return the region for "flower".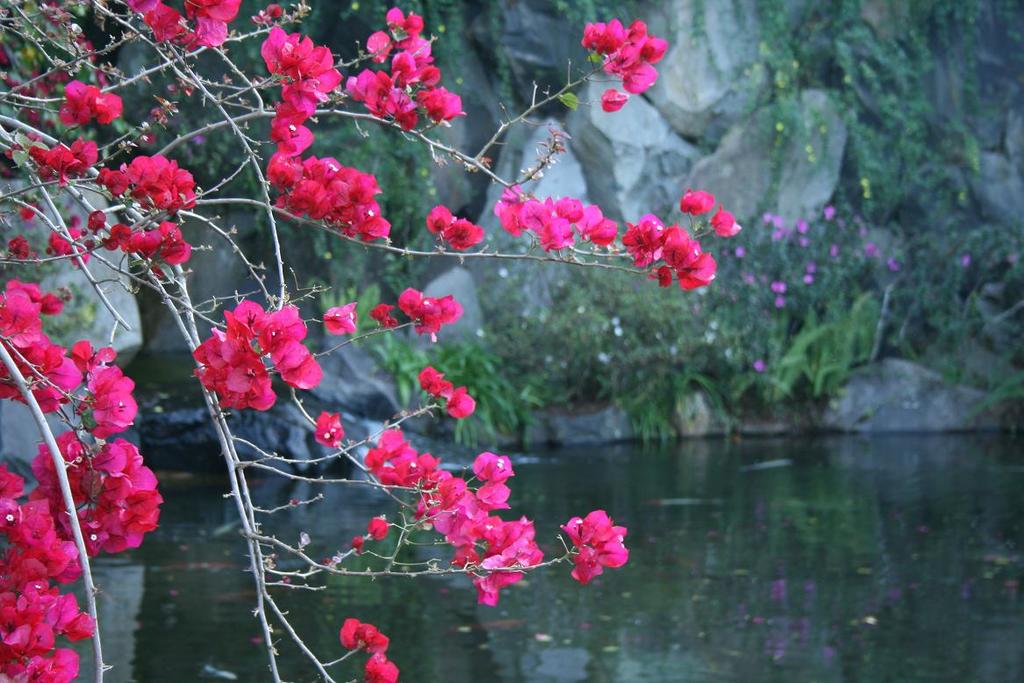
bbox=[710, 206, 741, 238].
